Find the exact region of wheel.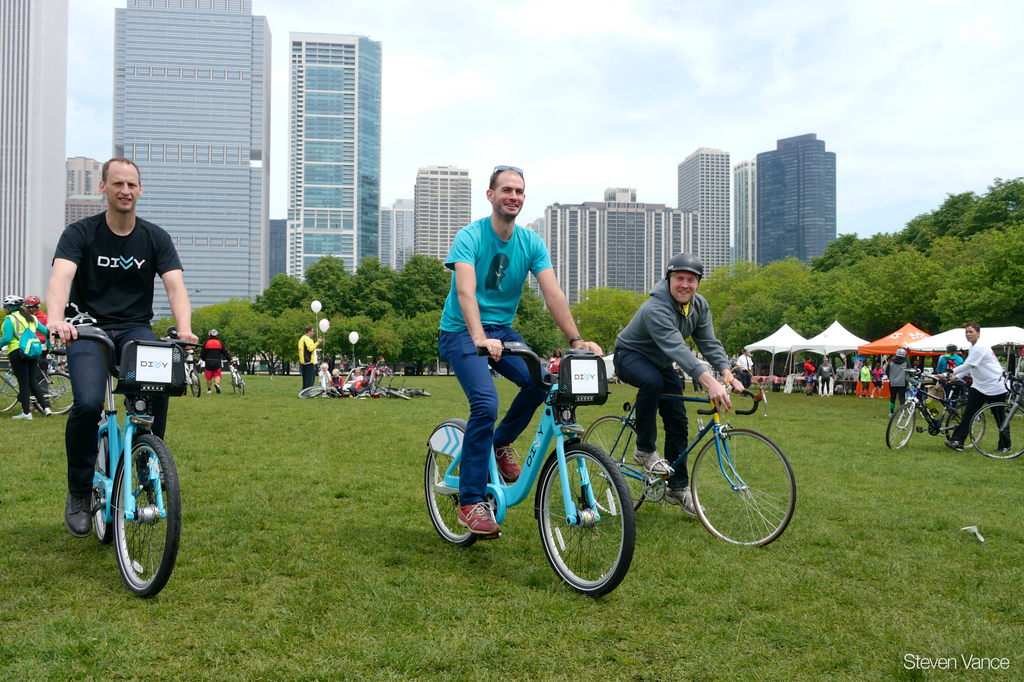
Exact region: (left=968, top=400, right=1023, bottom=461).
